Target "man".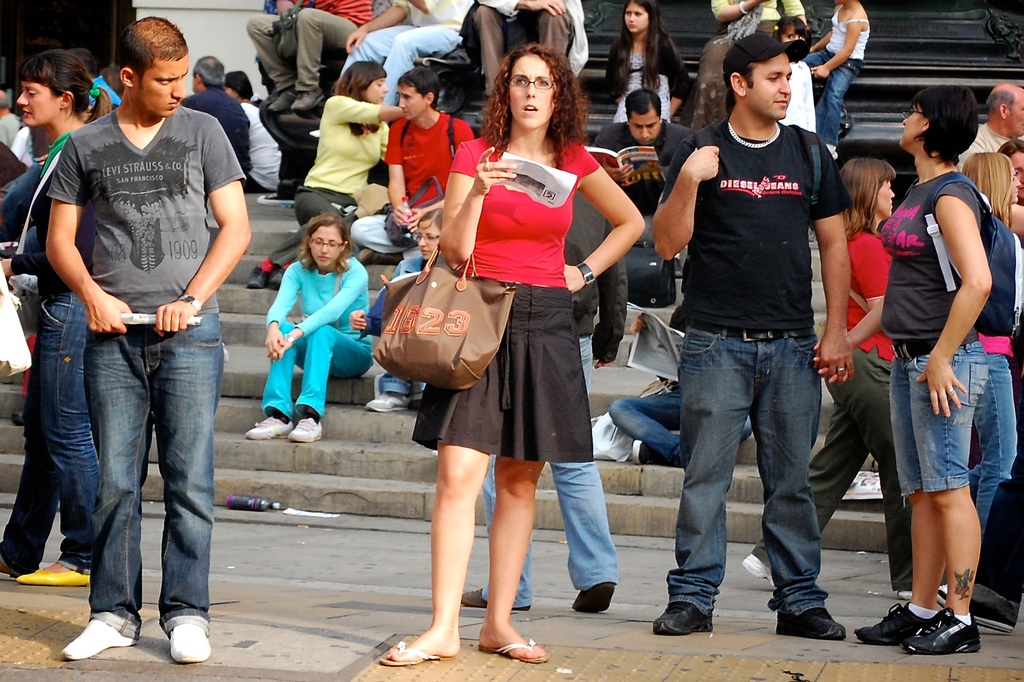
Target region: select_region(17, 22, 252, 639).
